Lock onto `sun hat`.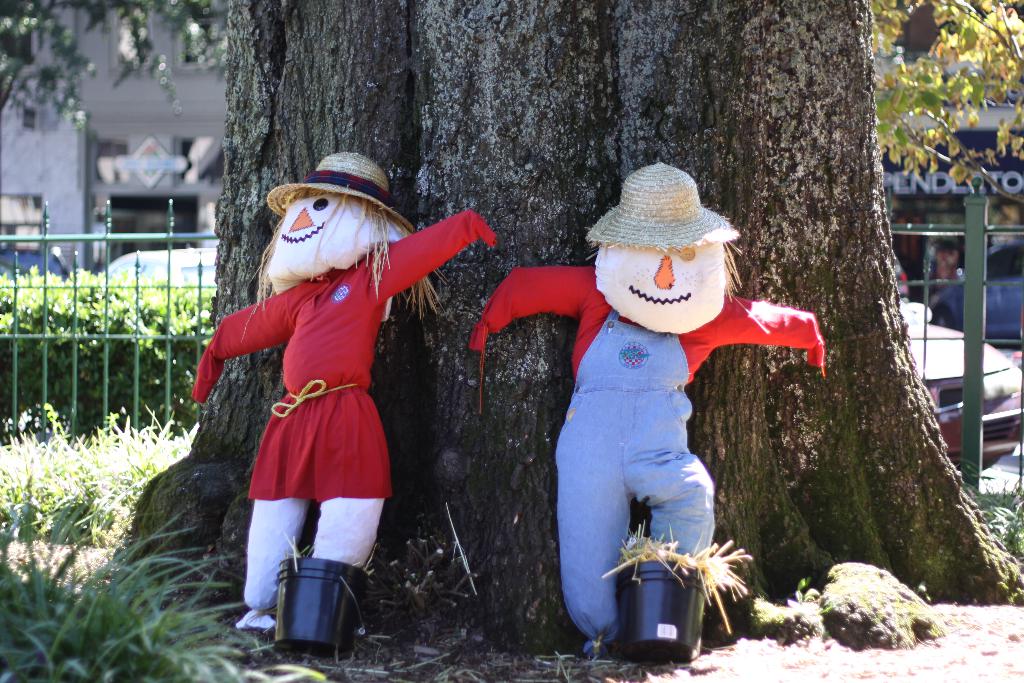
Locked: <box>262,152,413,226</box>.
